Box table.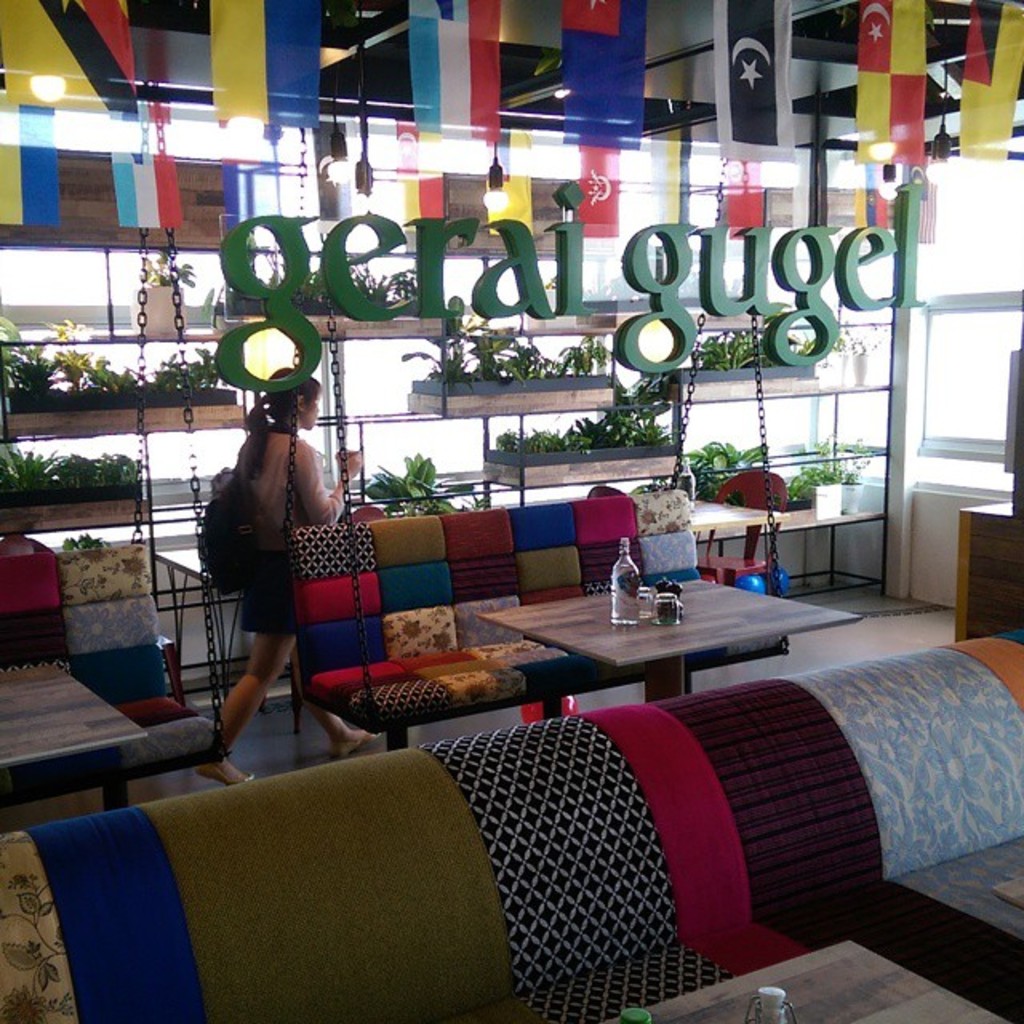
BBox(0, 662, 139, 806).
